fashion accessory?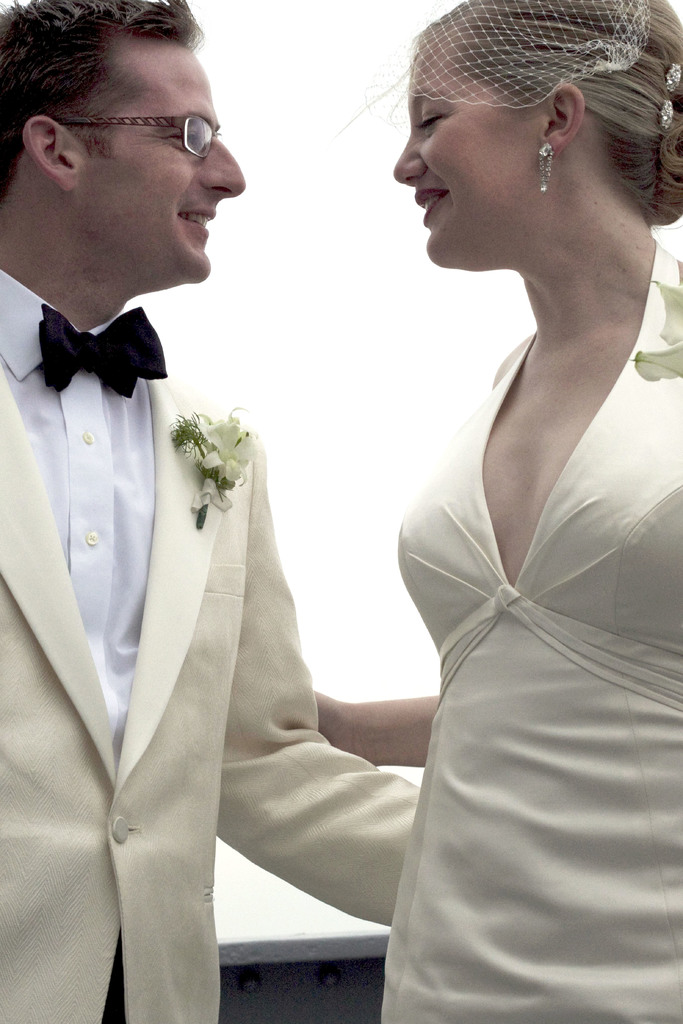
left=664, top=101, right=675, bottom=125
